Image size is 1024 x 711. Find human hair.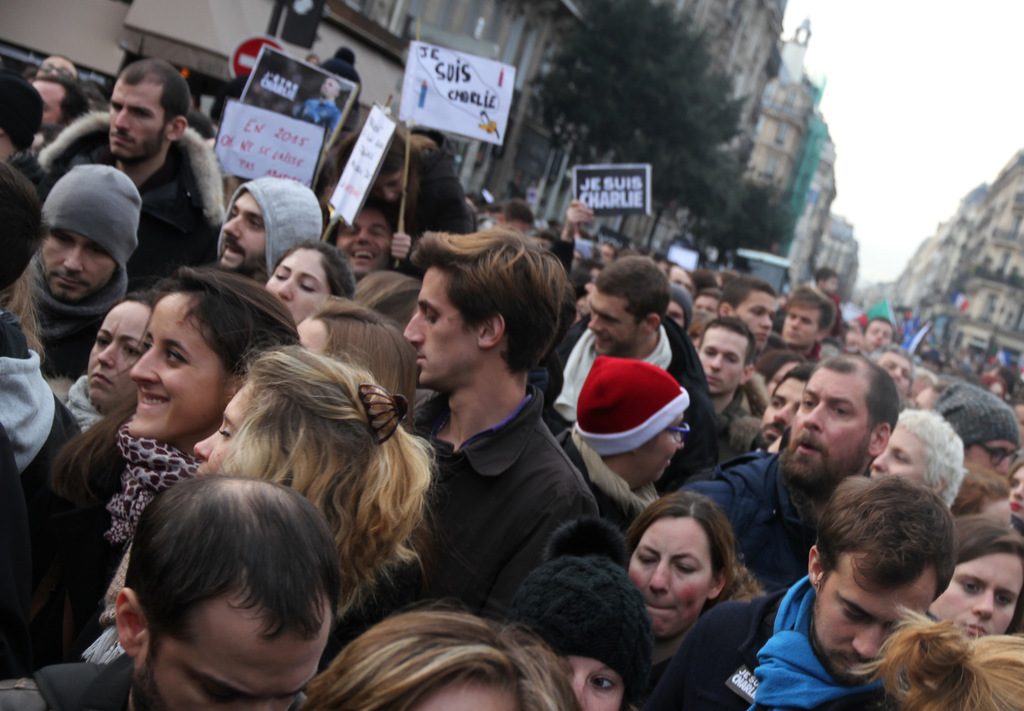
694,287,720,302.
